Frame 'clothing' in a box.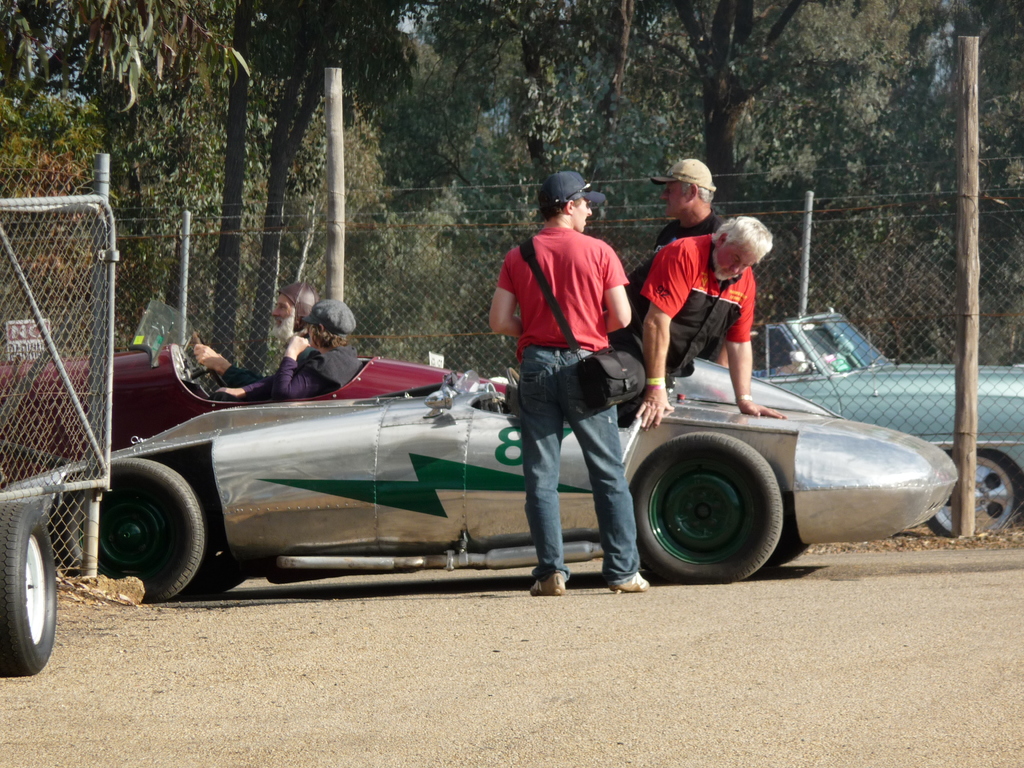
[left=241, top=342, right=364, bottom=396].
